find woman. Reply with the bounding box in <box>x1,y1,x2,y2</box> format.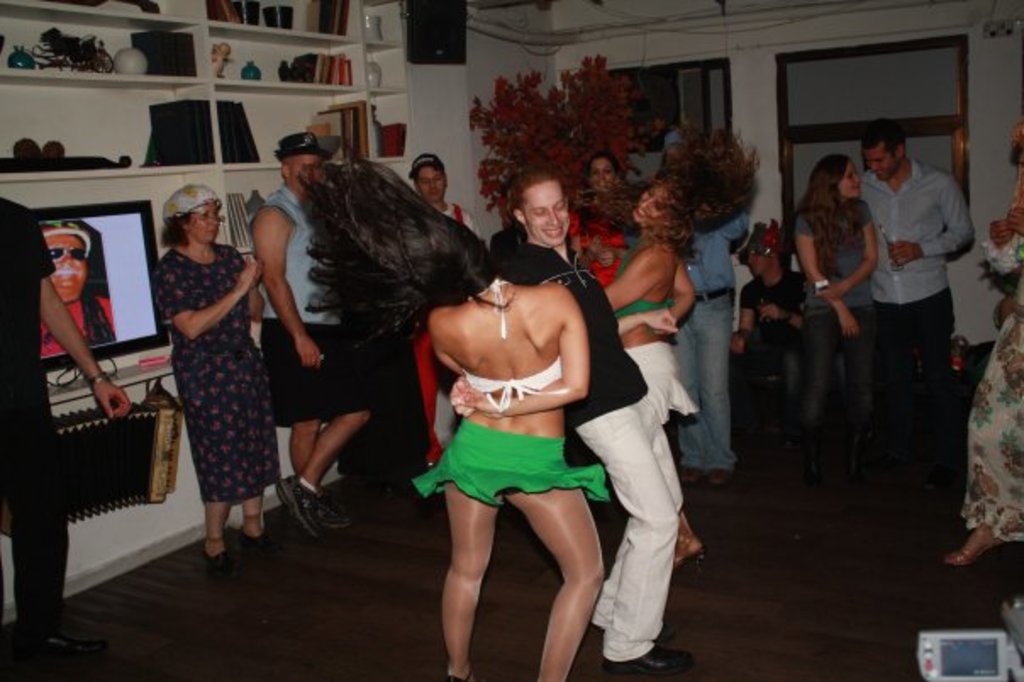
<box>946,117,1022,570</box>.
